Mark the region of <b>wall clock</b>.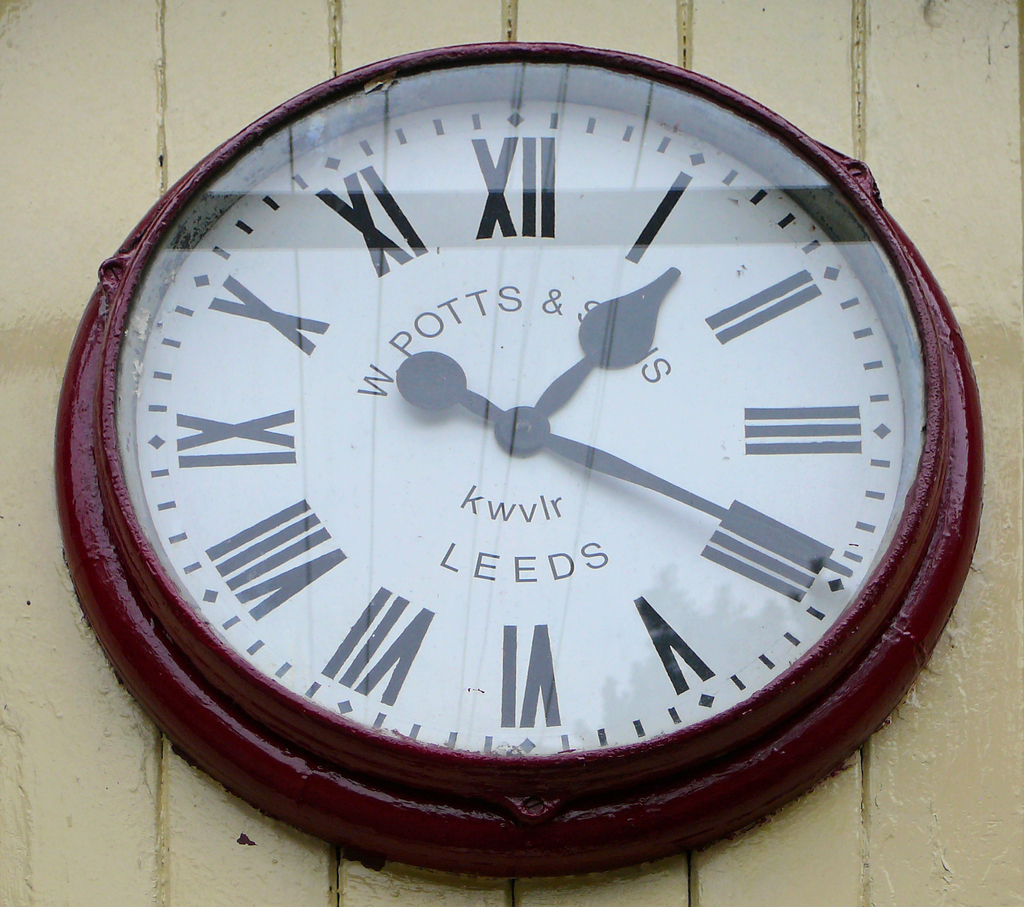
Region: <box>65,19,963,872</box>.
